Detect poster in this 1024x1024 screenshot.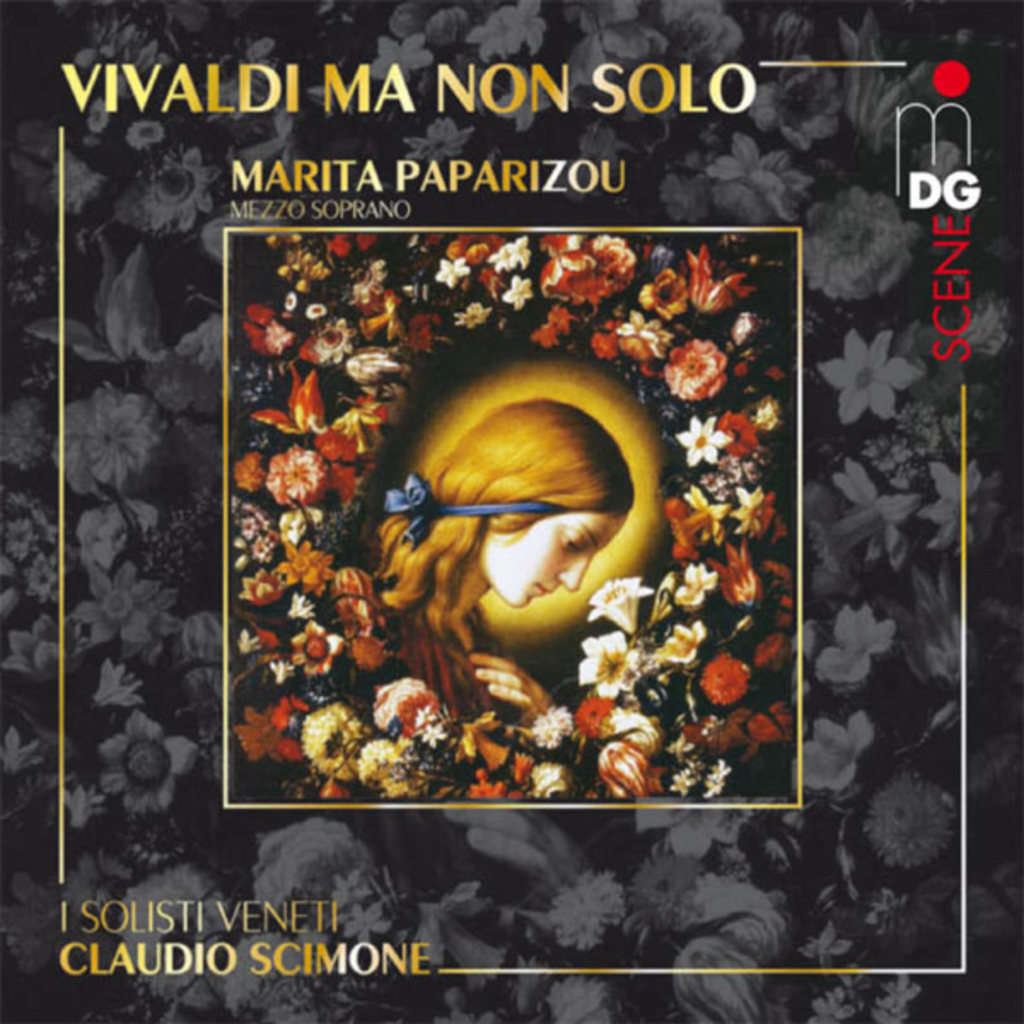
Detection: box(0, 0, 1022, 1022).
